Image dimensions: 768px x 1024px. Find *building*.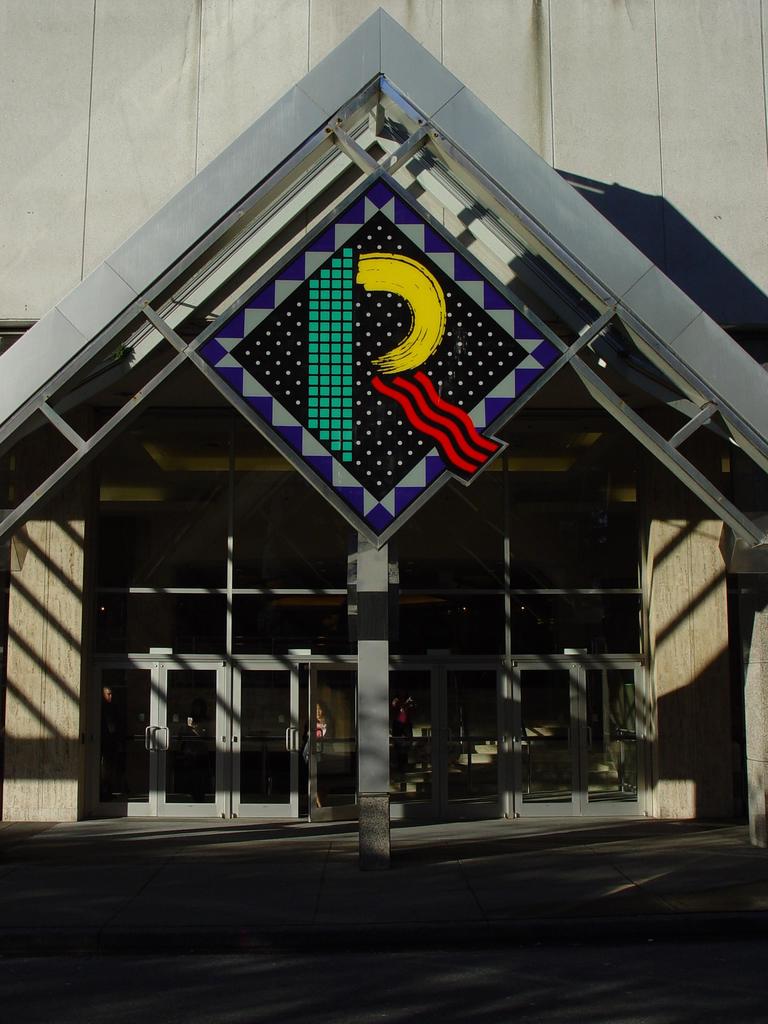
box=[0, 0, 767, 845].
